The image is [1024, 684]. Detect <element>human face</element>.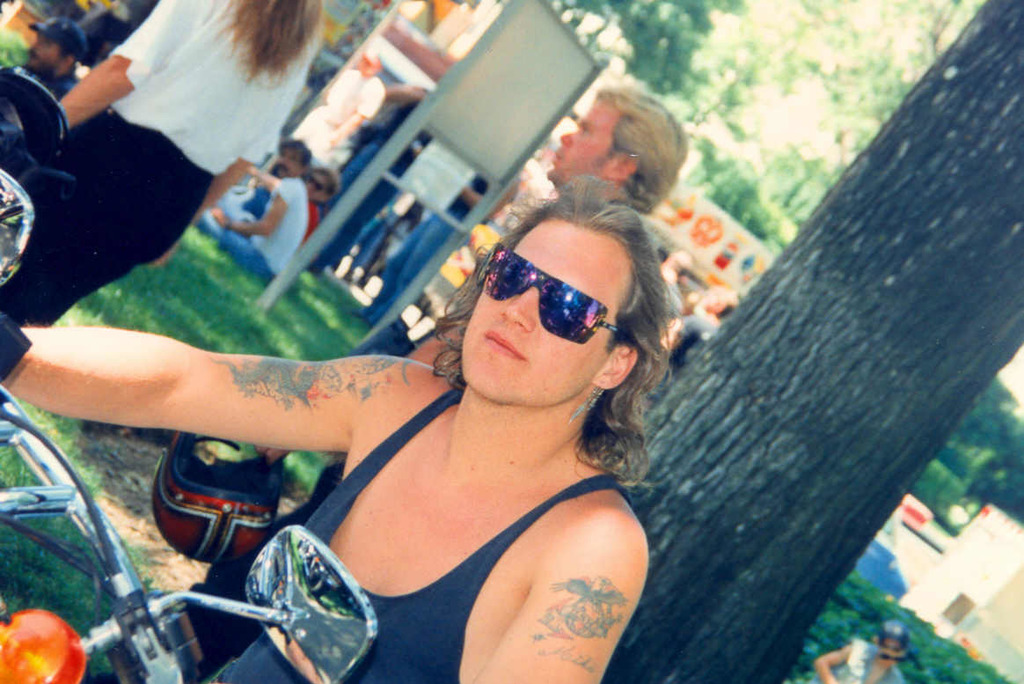
Detection: 547 101 611 184.
